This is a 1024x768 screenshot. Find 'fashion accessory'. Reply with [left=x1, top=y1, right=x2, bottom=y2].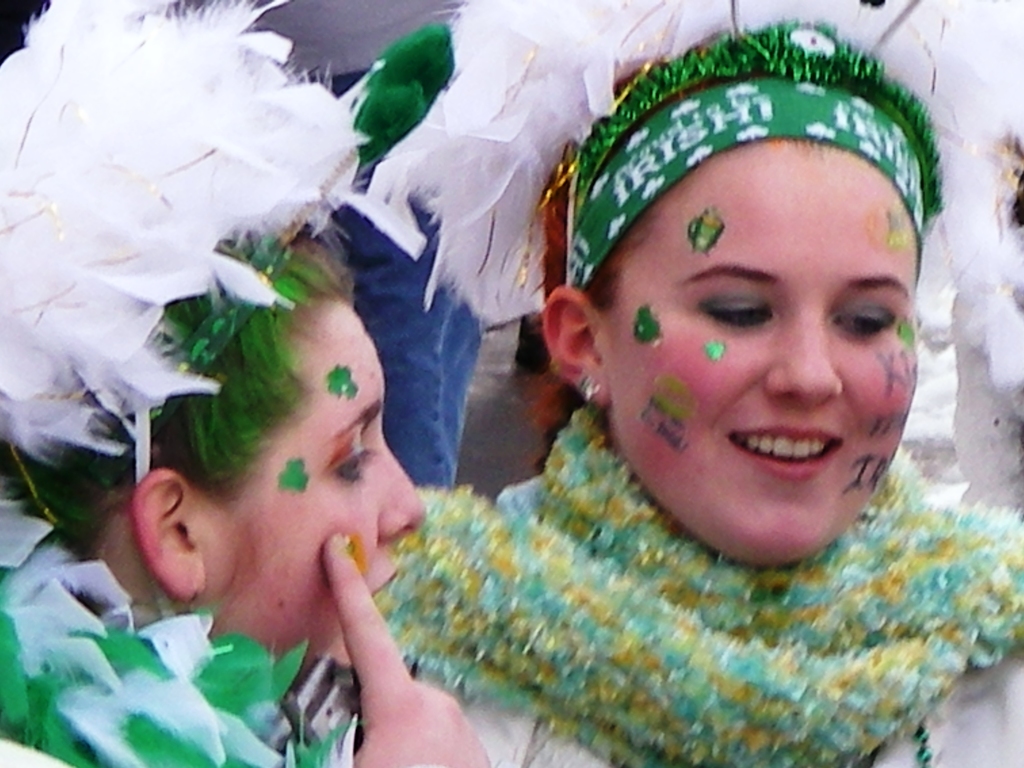
[left=560, top=72, right=927, bottom=289].
